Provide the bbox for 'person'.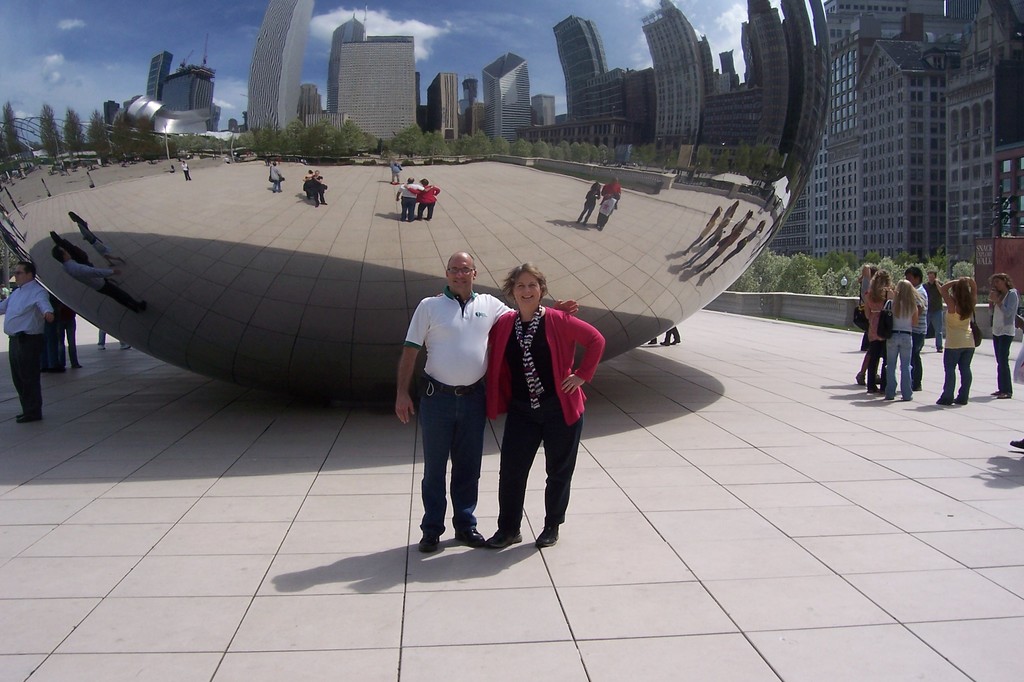
x1=45, y1=300, x2=78, y2=370.
